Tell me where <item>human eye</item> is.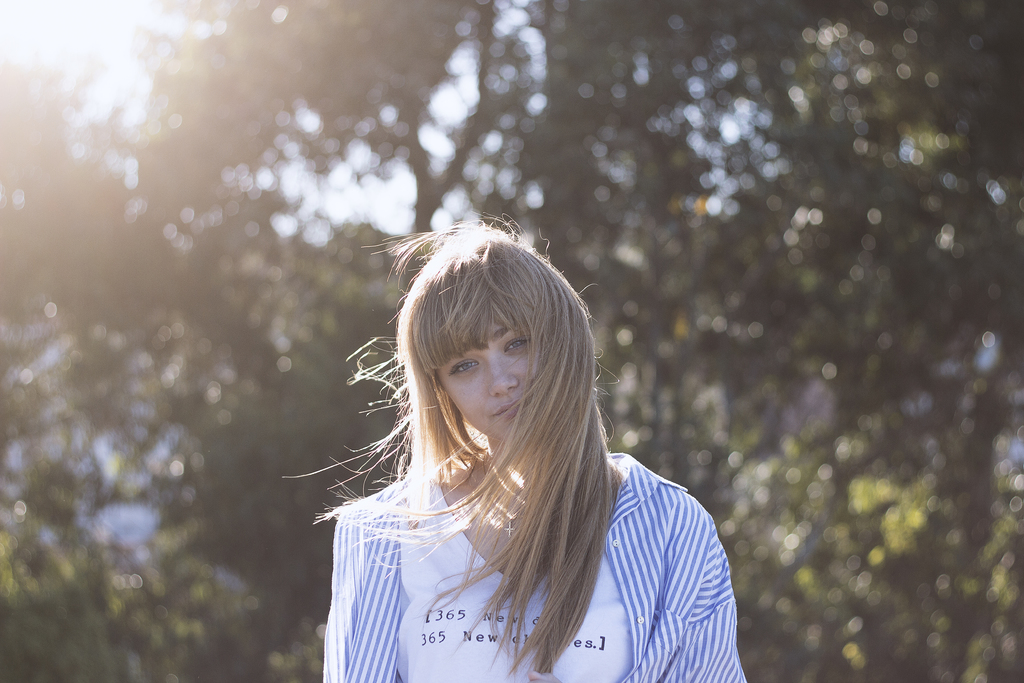
<item>human eye</item> is at {"left": 502, "top": 336, "right": 530, "bottom": 354}.
